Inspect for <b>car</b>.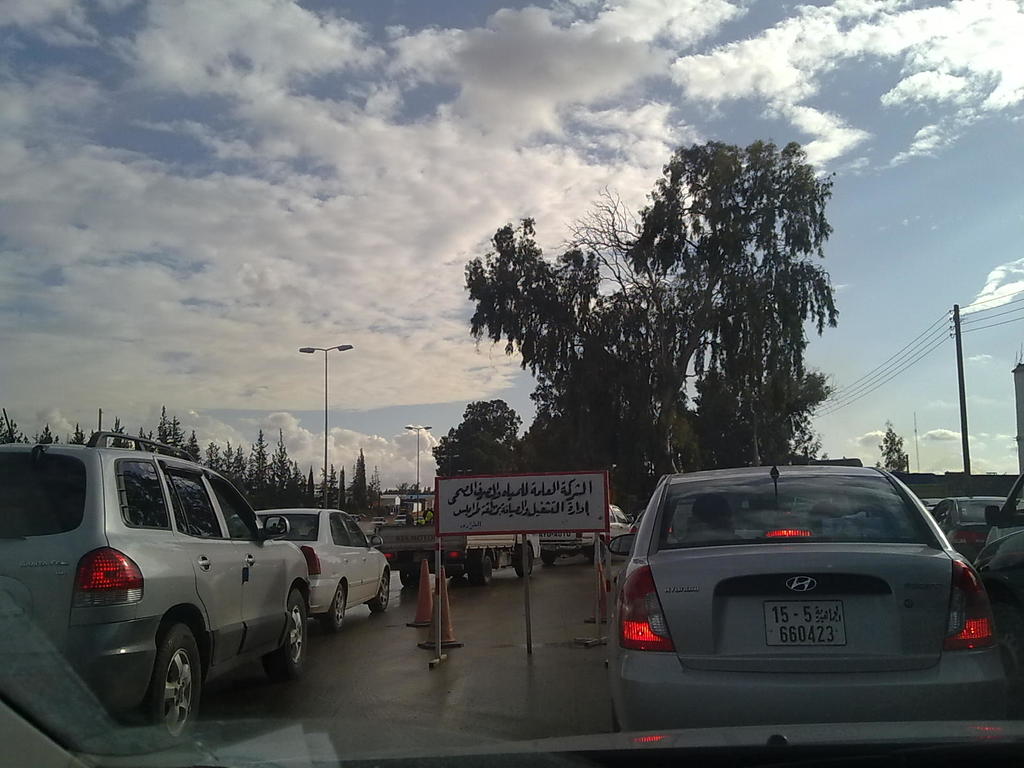
Inspection: [970, 468, 1023, 649].
